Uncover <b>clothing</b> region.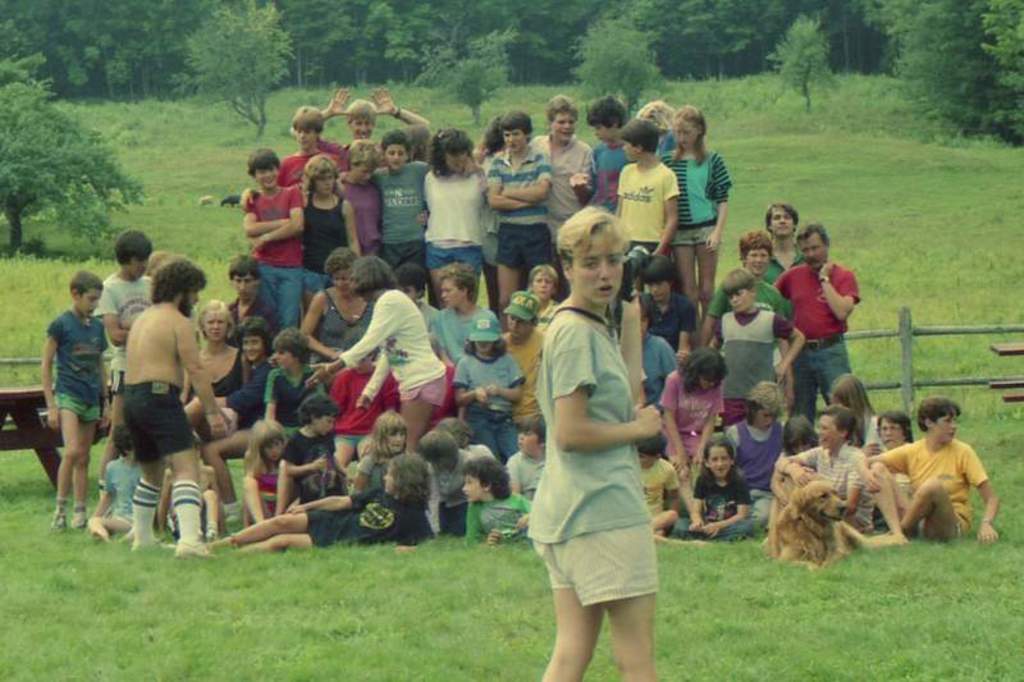
Uncovered: [430, 457, 461, 532].
